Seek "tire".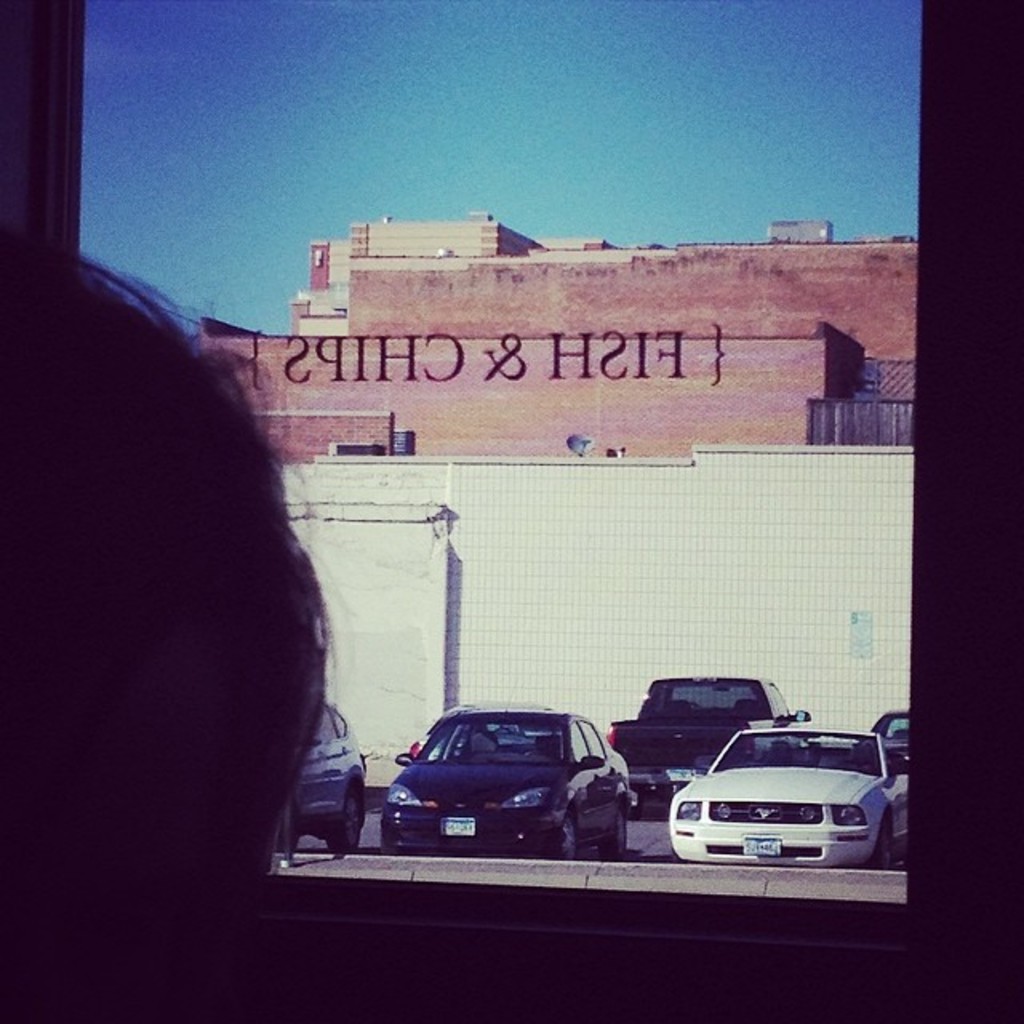
bbox=(328, 787, 362, 854).
